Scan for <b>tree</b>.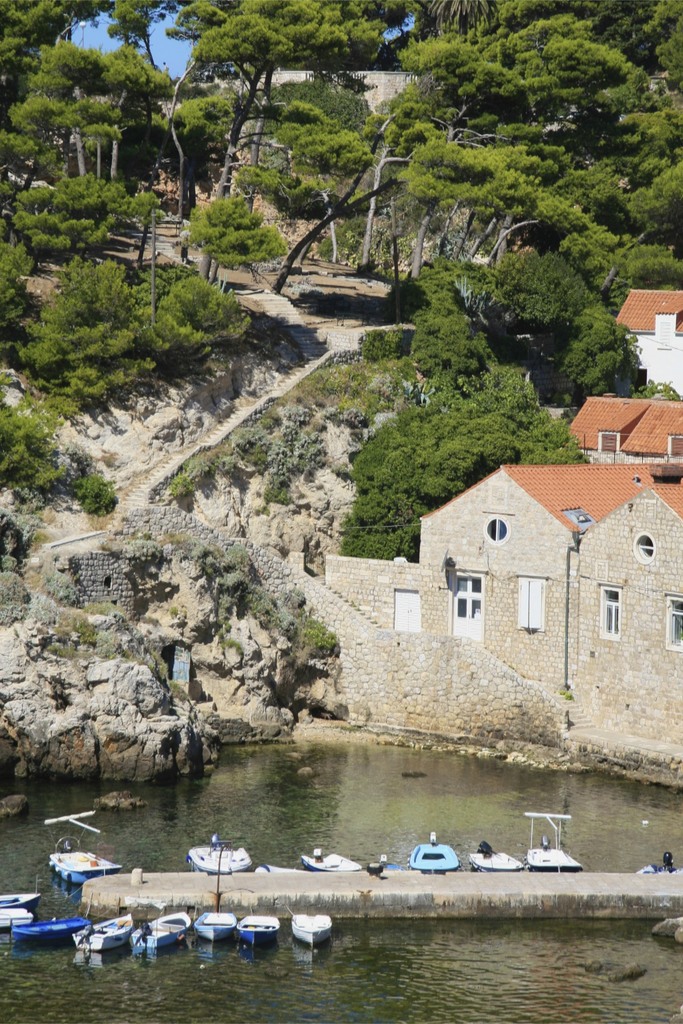
Scan result: l=0, t=175, r=156, b=265.
